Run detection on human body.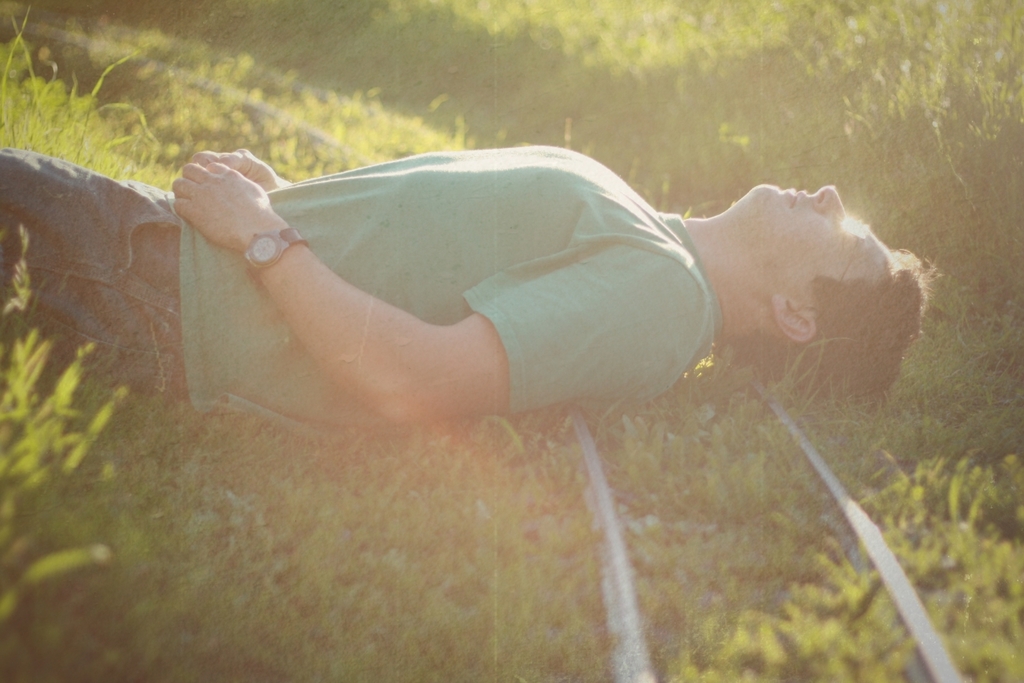
Result: [138, 80, 860, 514].
